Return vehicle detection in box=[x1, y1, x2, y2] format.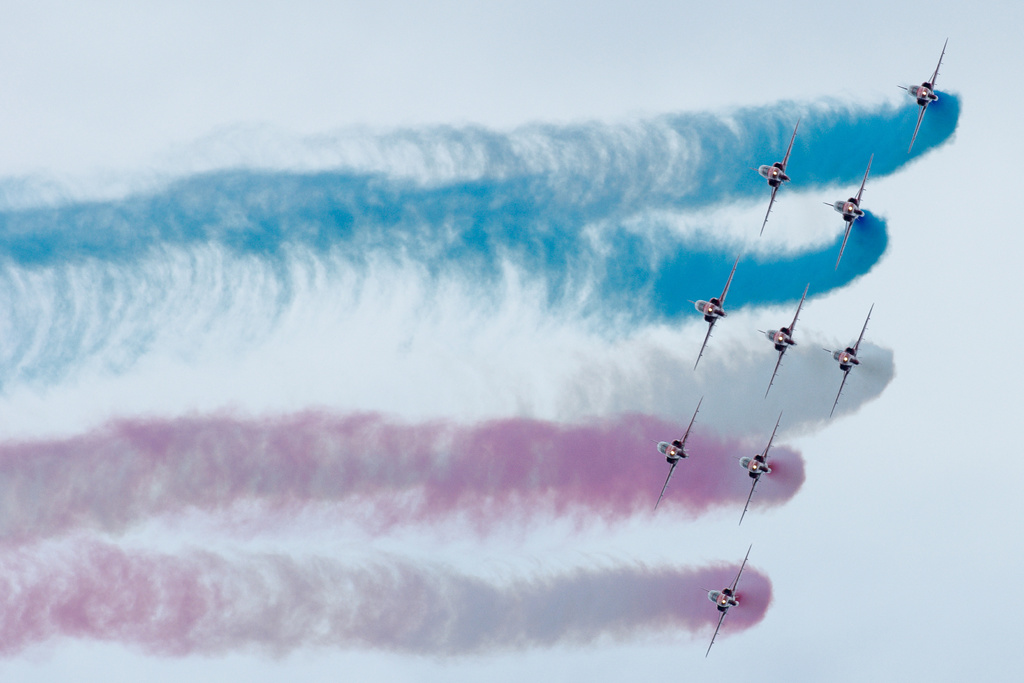
box=[822, 304, 877, 415].
